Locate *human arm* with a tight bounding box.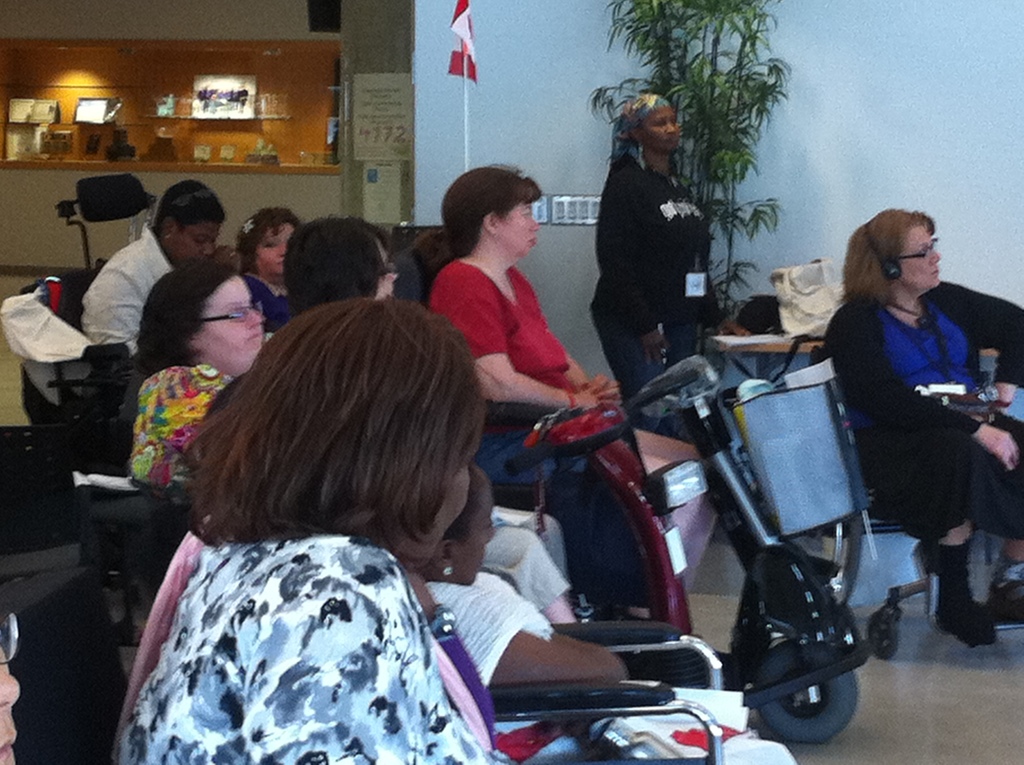
(x1=820, y1=298, x2=1023, y2=473).
